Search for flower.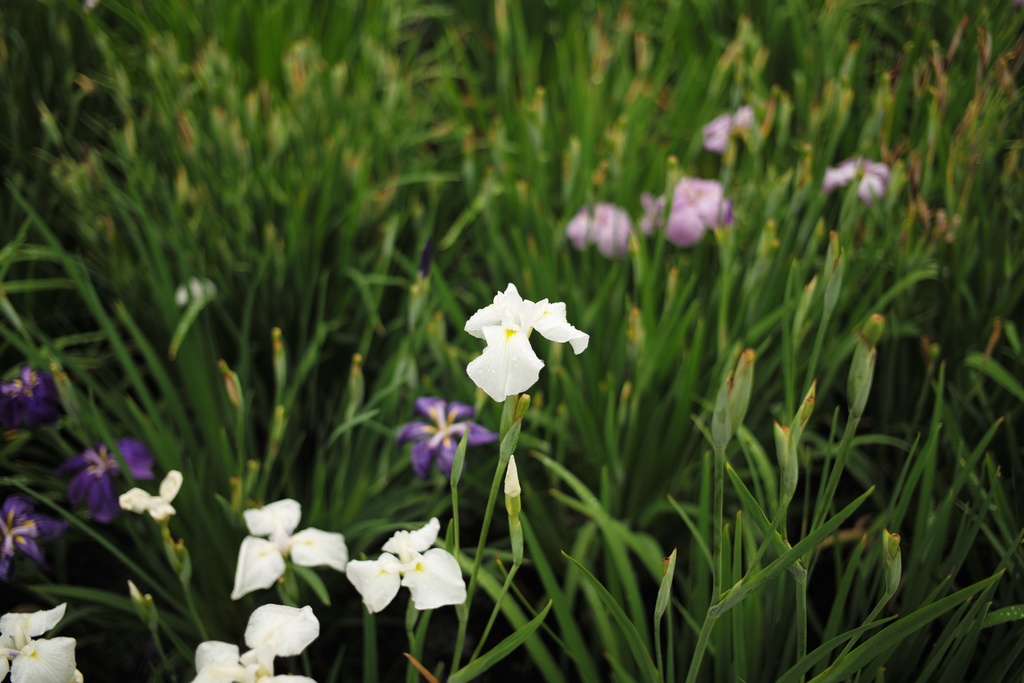
Found at detection(572, 199, 630, 267).
